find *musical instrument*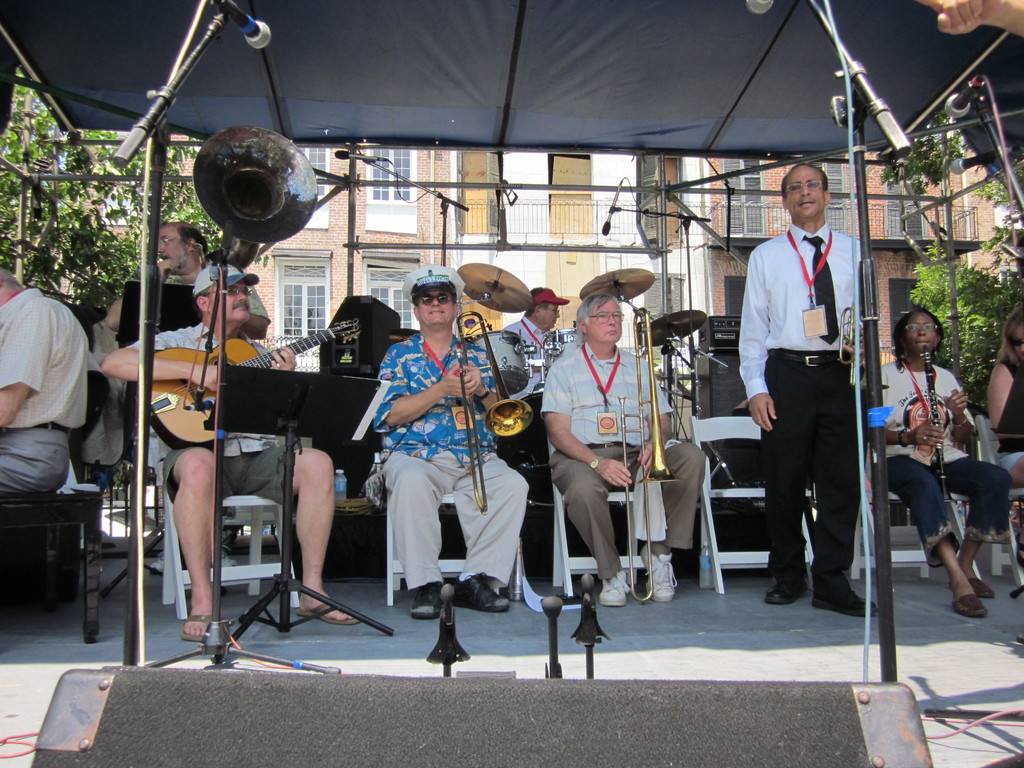
<region>611, 305, 692, 607</region>
